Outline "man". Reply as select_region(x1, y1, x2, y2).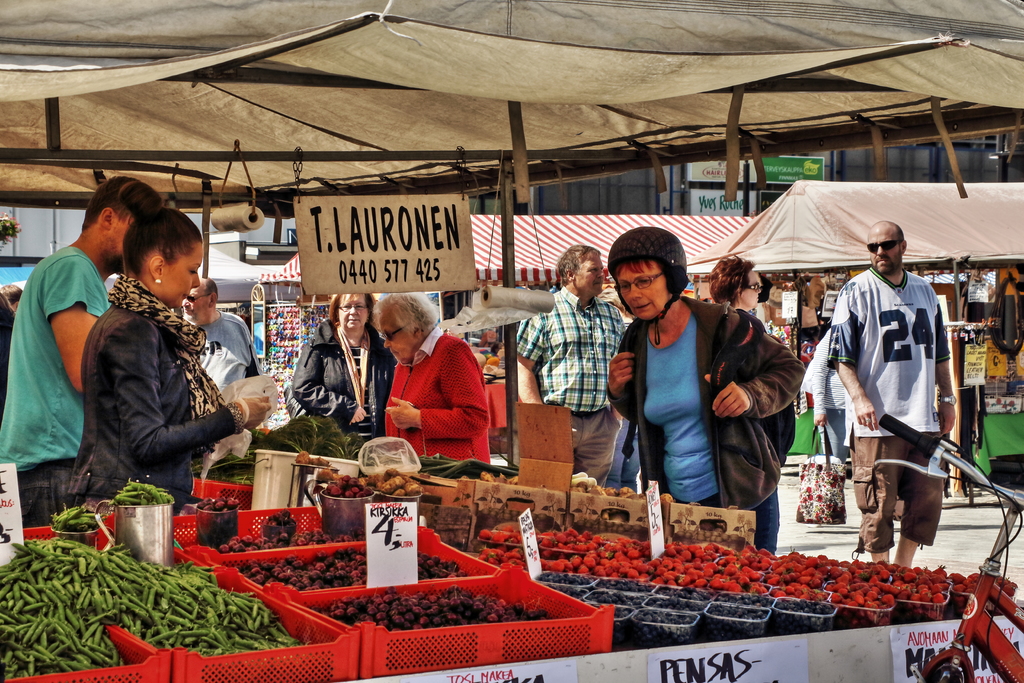
select_region(828, 215, 963, 577).
